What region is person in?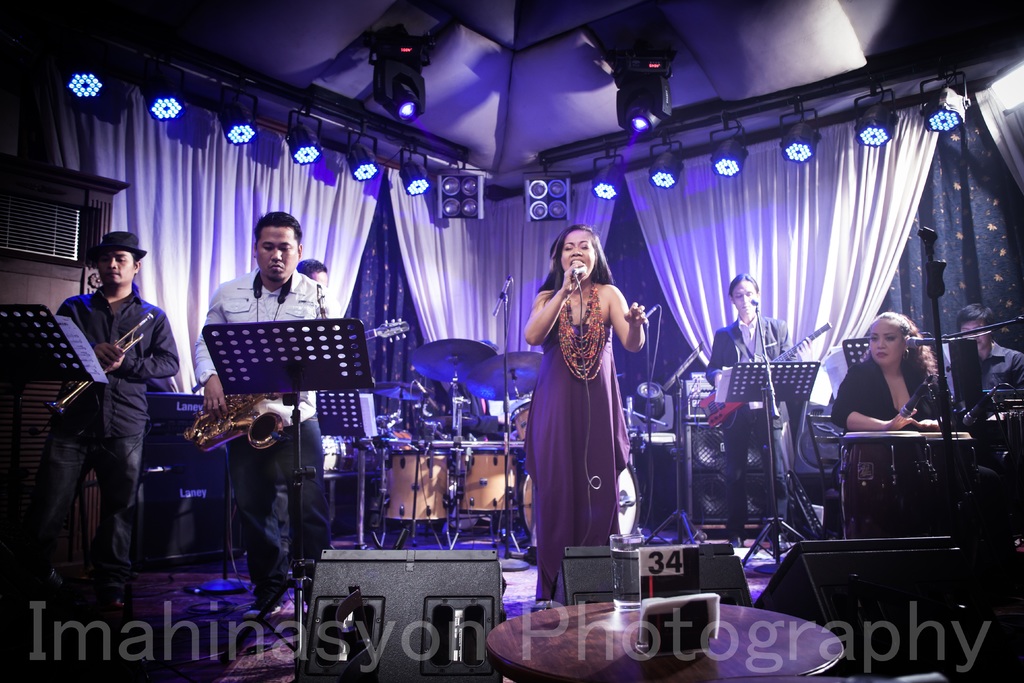
bbox(305, 262, 329, 312).
